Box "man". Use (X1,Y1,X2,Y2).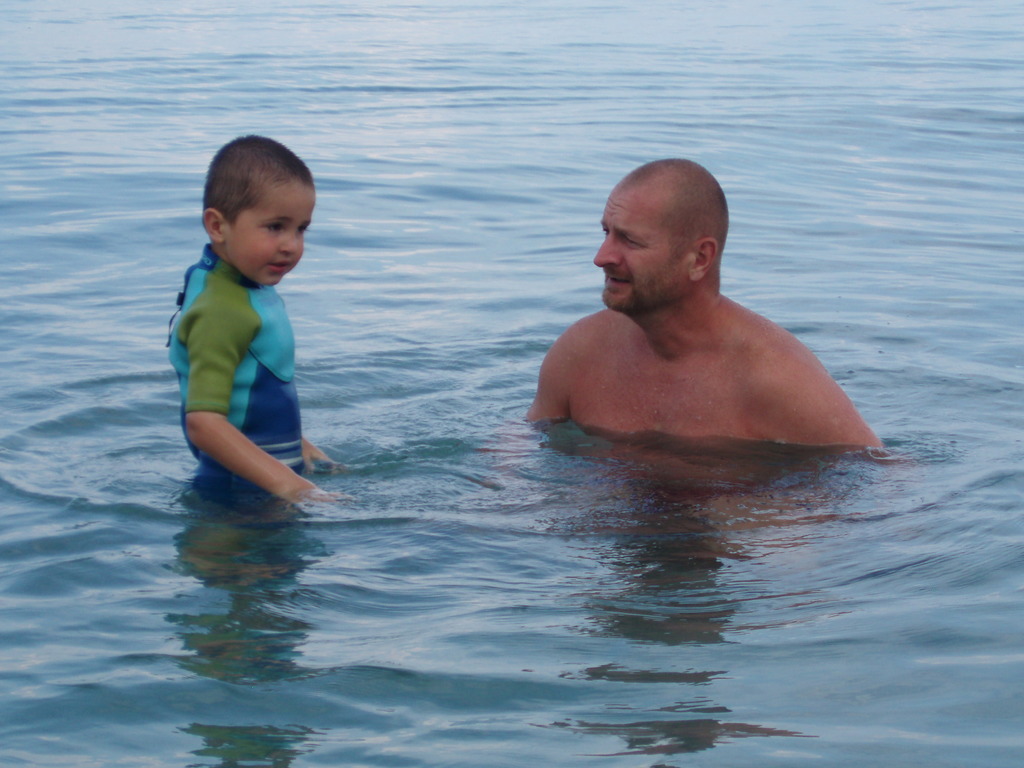
(509,154,877,472).
